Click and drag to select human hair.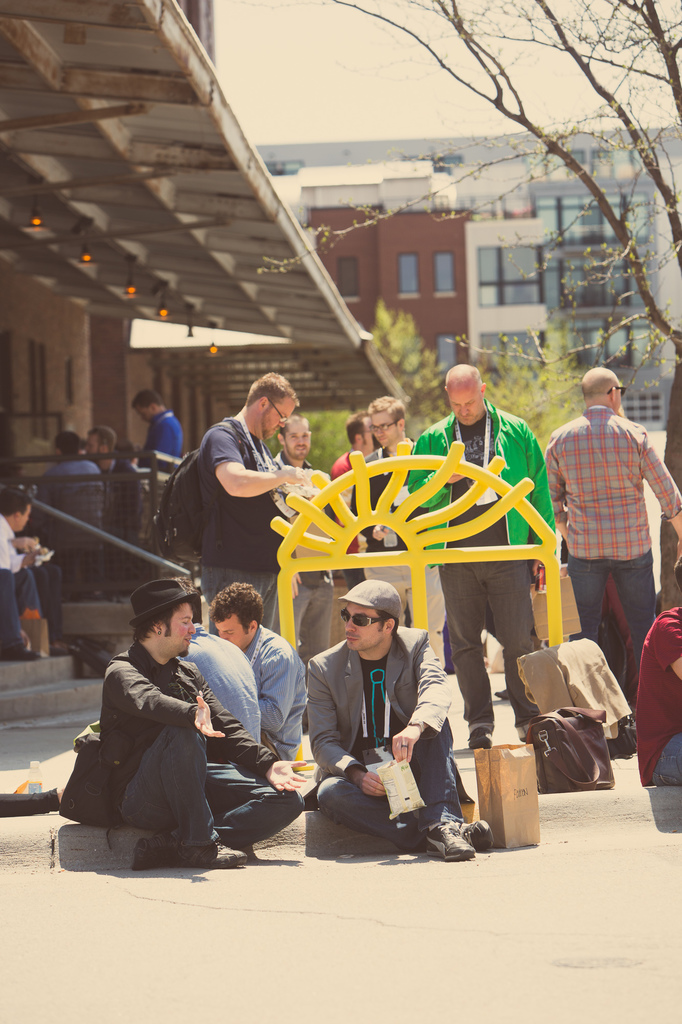
Selection: detection(0, 491, 38, 519).
